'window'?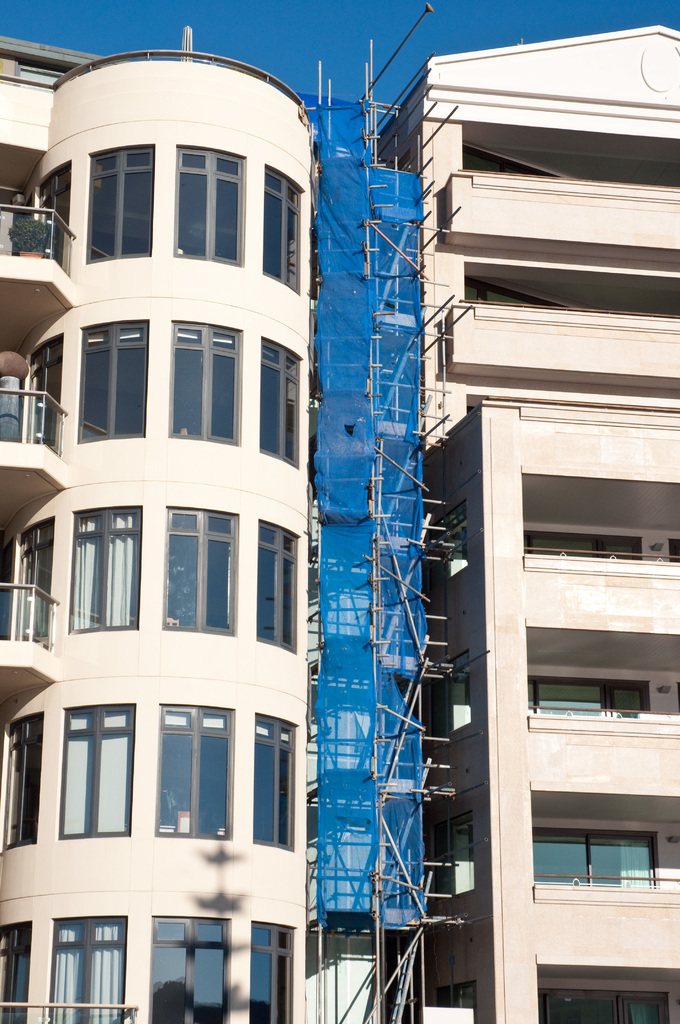
bbox(170, 321, 239, 442)
